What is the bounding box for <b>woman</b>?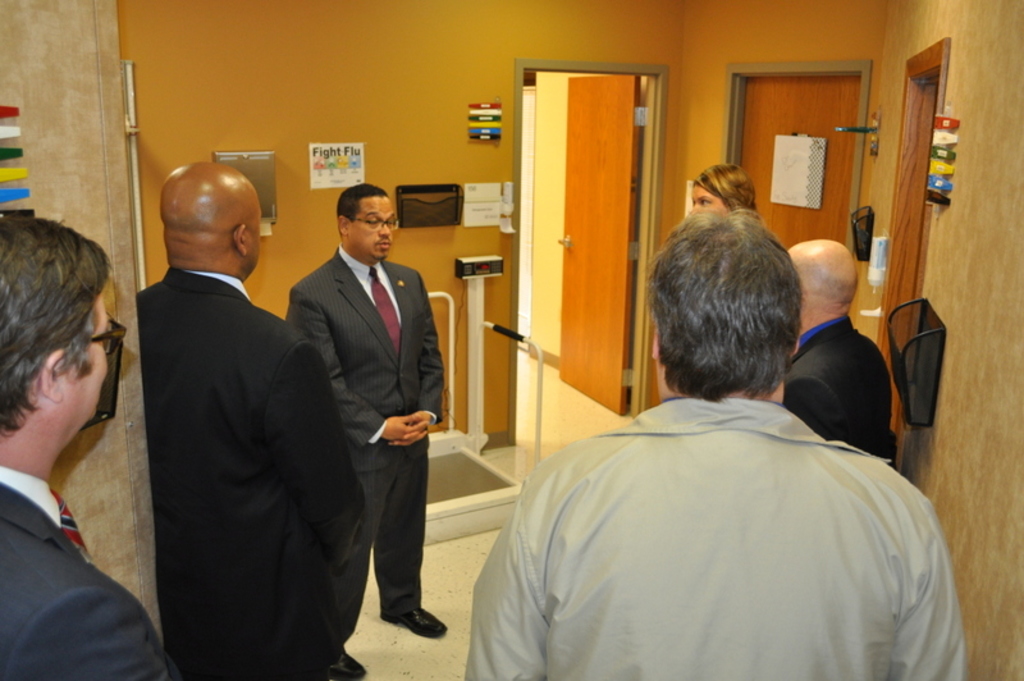
{"left": 692, "top": 165, "right": 758, "bottom": 220}.
